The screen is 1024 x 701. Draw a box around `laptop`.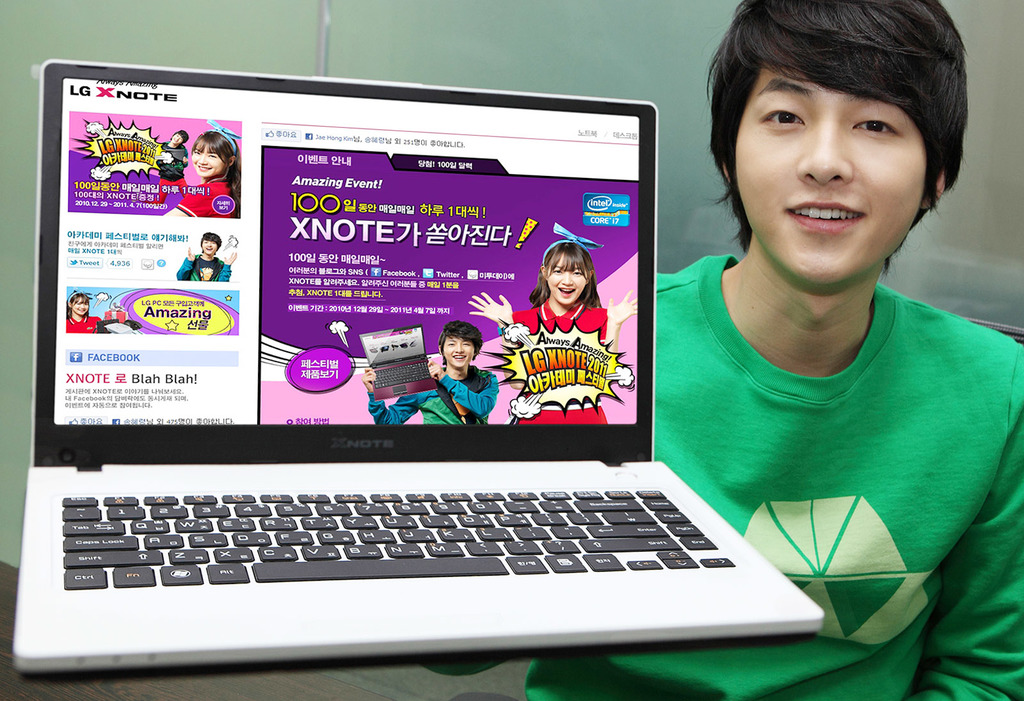
{"left": 0, "top": 64, "right": 831, "bottom": 679}.
